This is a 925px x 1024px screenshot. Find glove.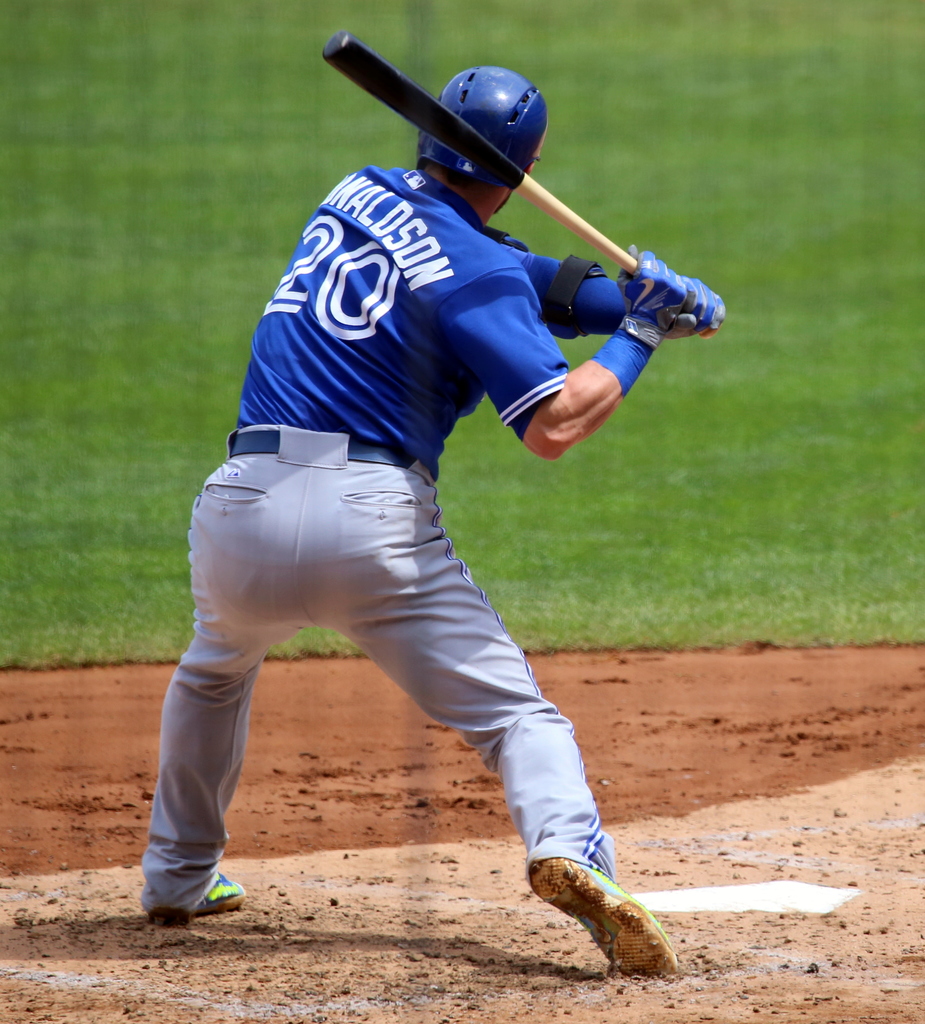
Bounding box: bbox=(666, 279, 731, 340).
